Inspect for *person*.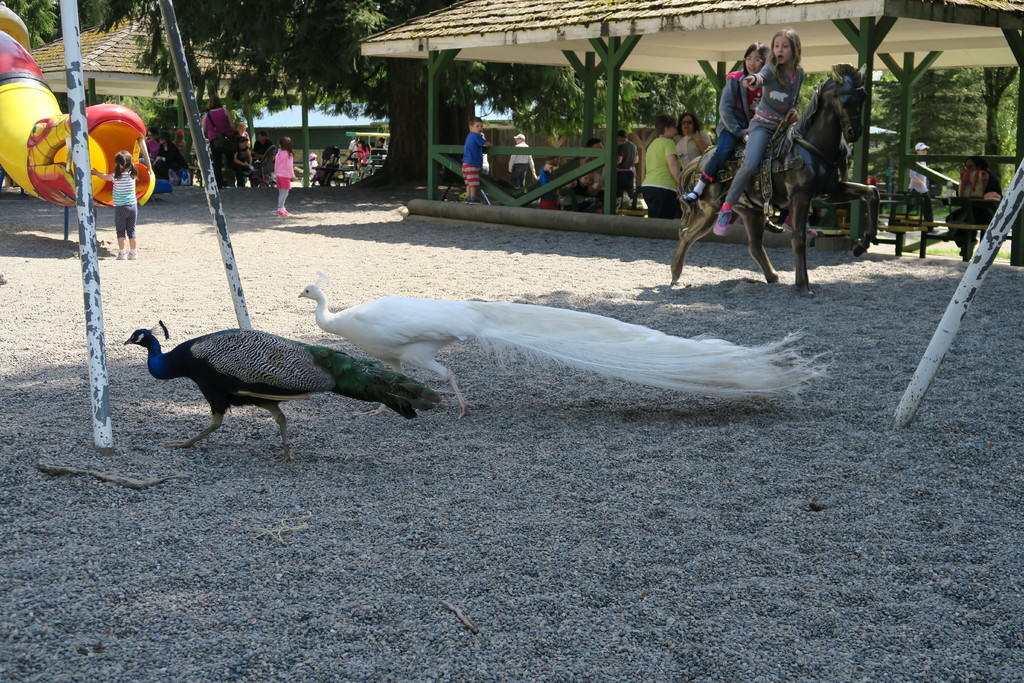
Inspection: locate(612, 127, 645, 207).
